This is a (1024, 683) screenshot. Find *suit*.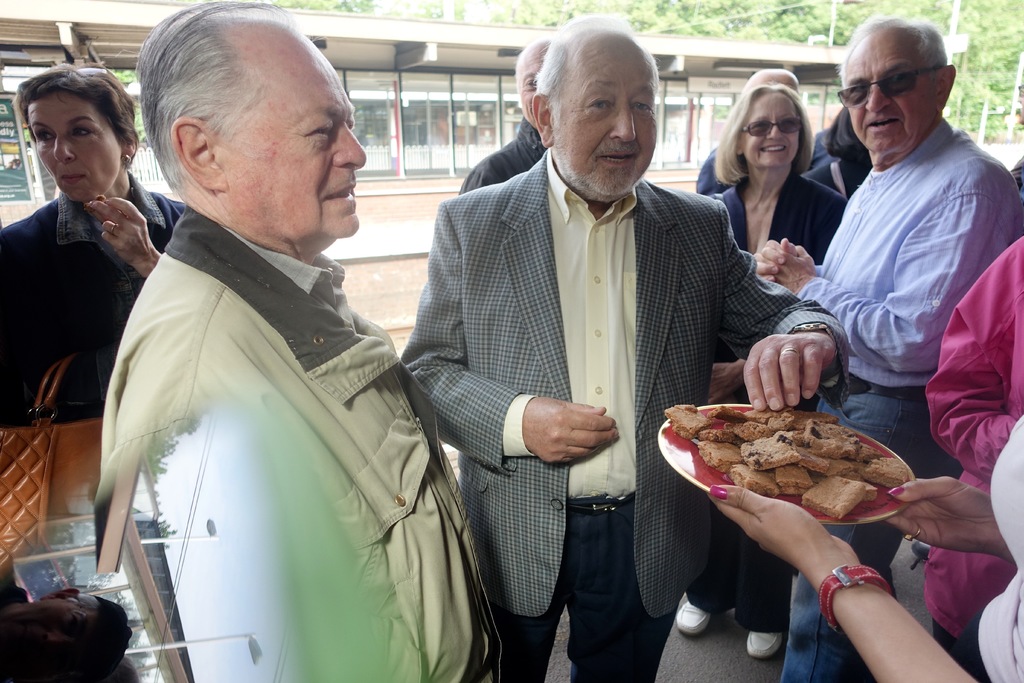
Bounding box: 412:117:689:653.
